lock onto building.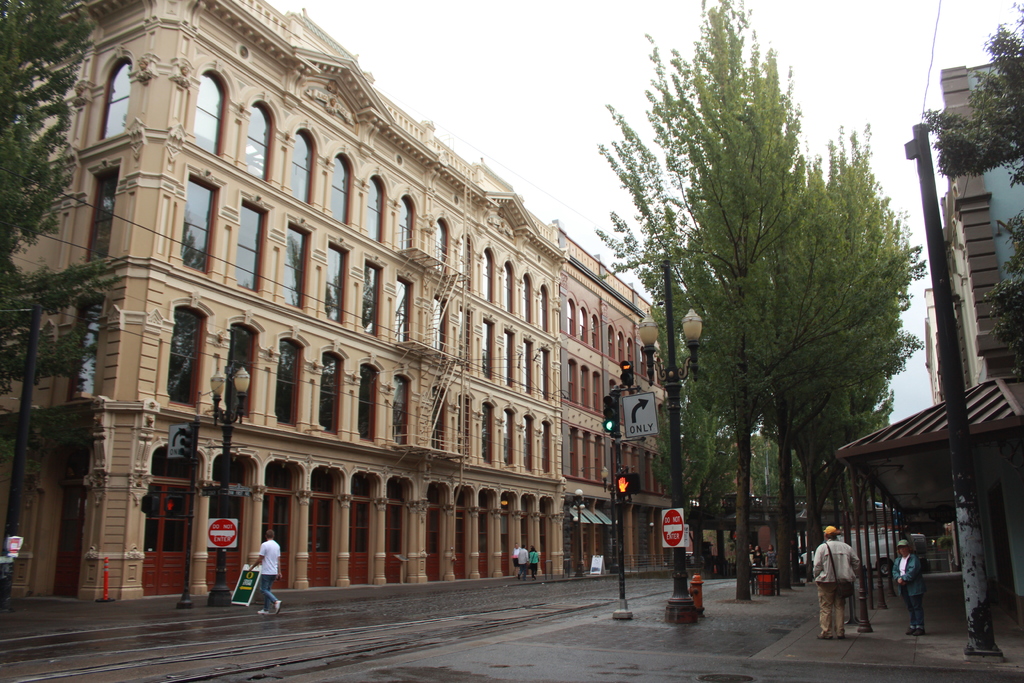
Locked: rect(0, 0, 569, 602).
